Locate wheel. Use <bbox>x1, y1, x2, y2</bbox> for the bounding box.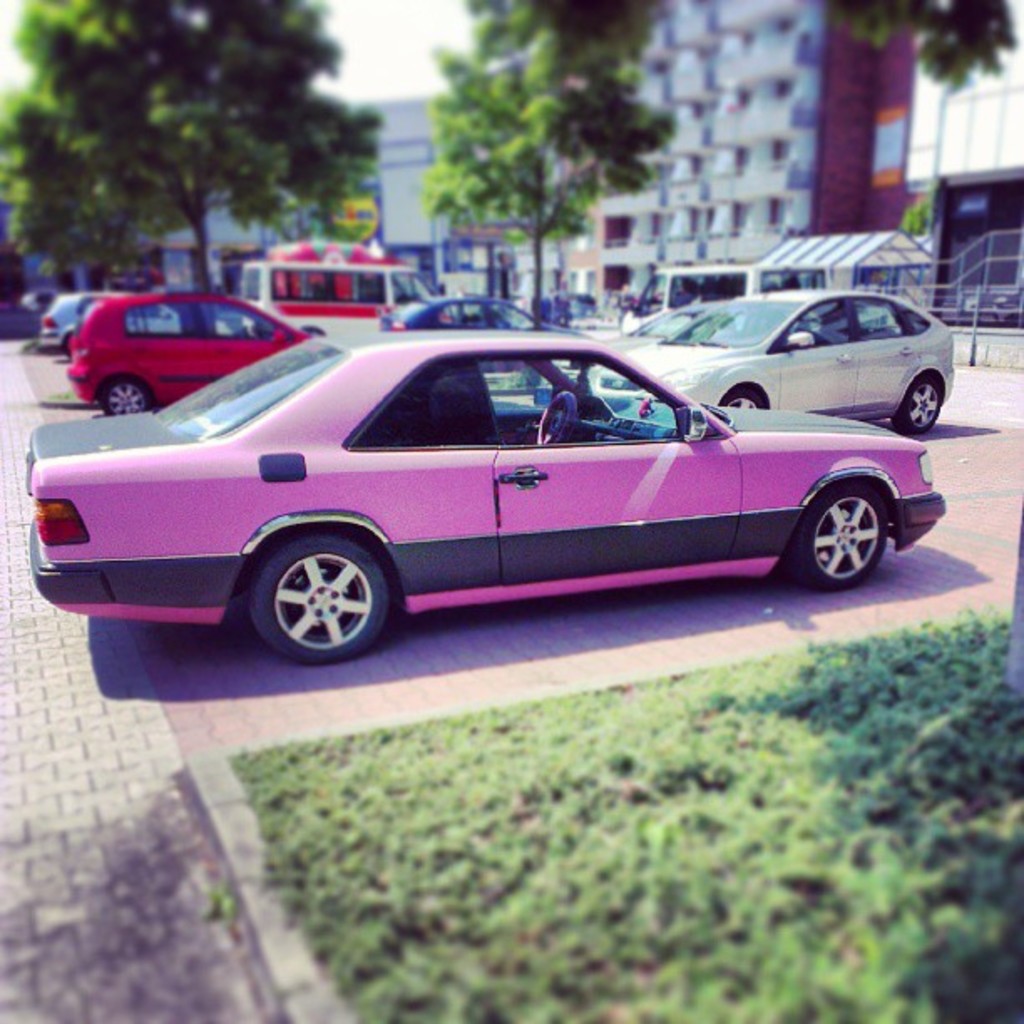
<bbox>539, 392, 576, 443</bbox>.
